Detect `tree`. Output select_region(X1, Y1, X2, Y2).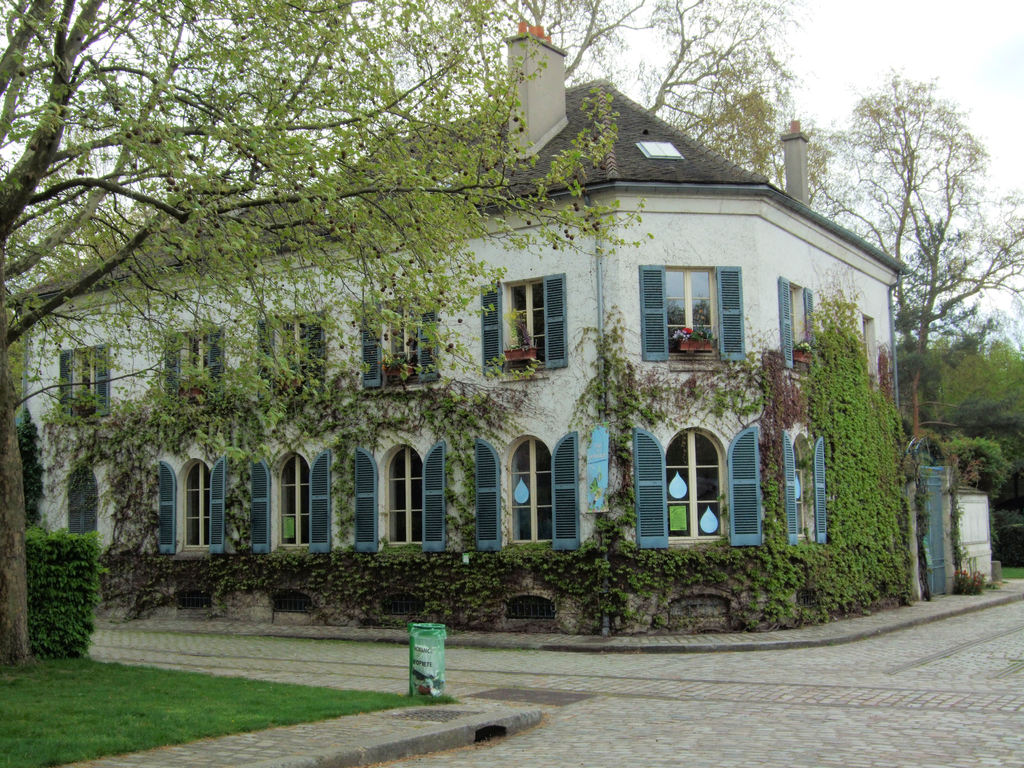
select_region(637, 0, 836, 195).
